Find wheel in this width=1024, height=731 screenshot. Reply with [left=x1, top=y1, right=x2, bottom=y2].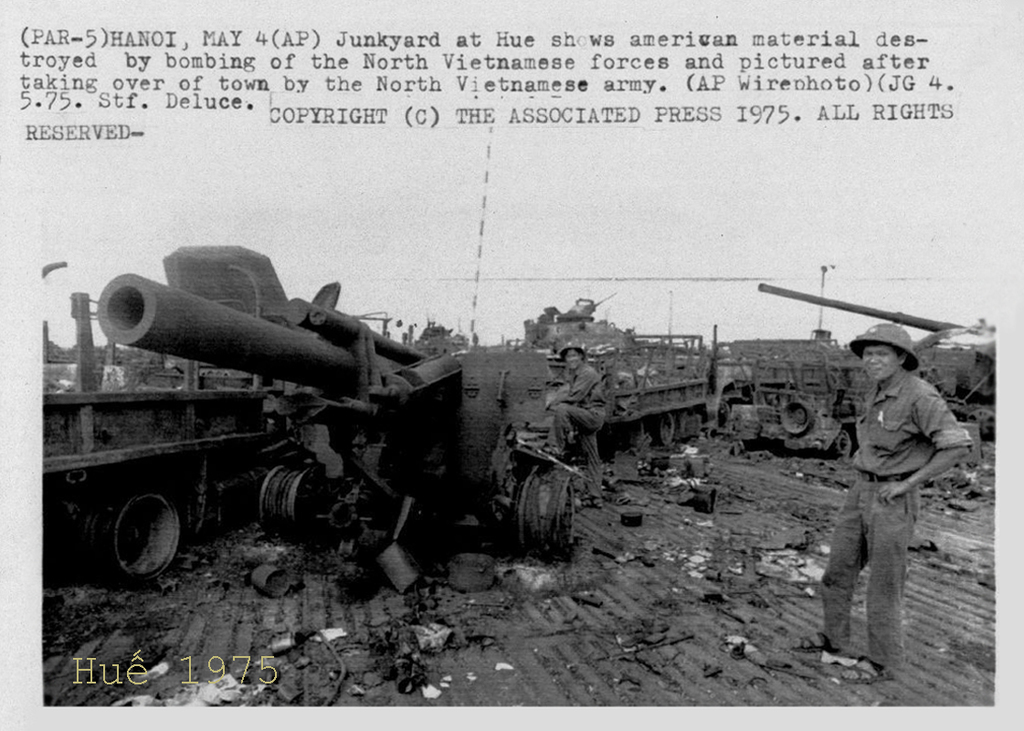
[left=243, top=457, right=343, bottom=568].
